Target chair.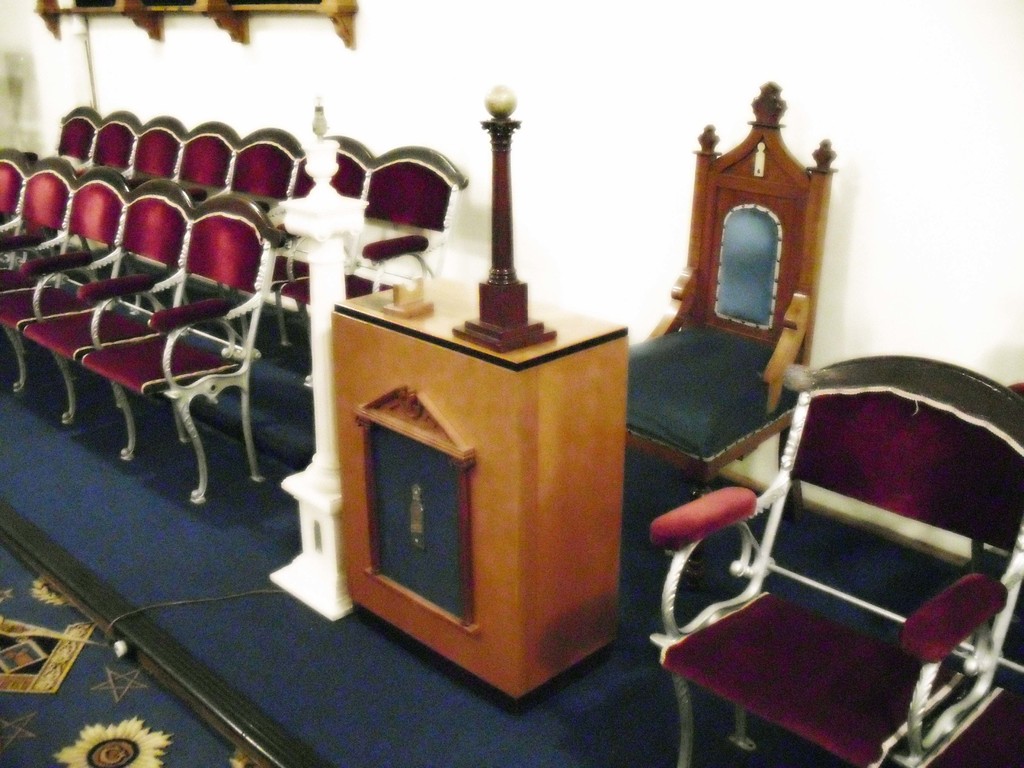
Target region: crop(673, 342, 1015, 767).
